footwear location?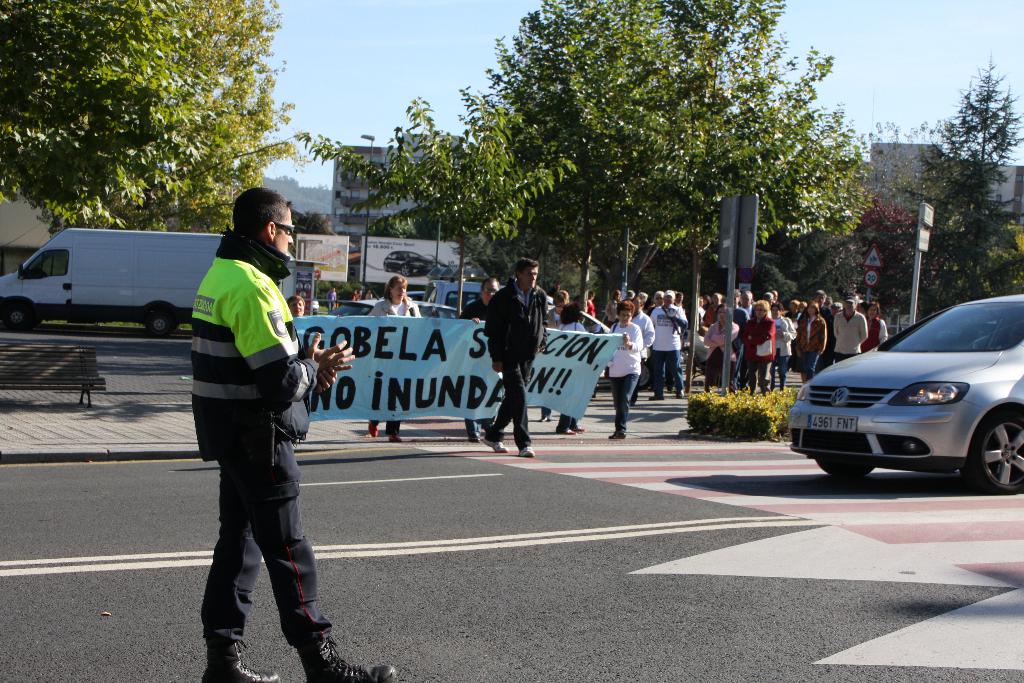
[left=605, top=427, right=625, bottom=439]
